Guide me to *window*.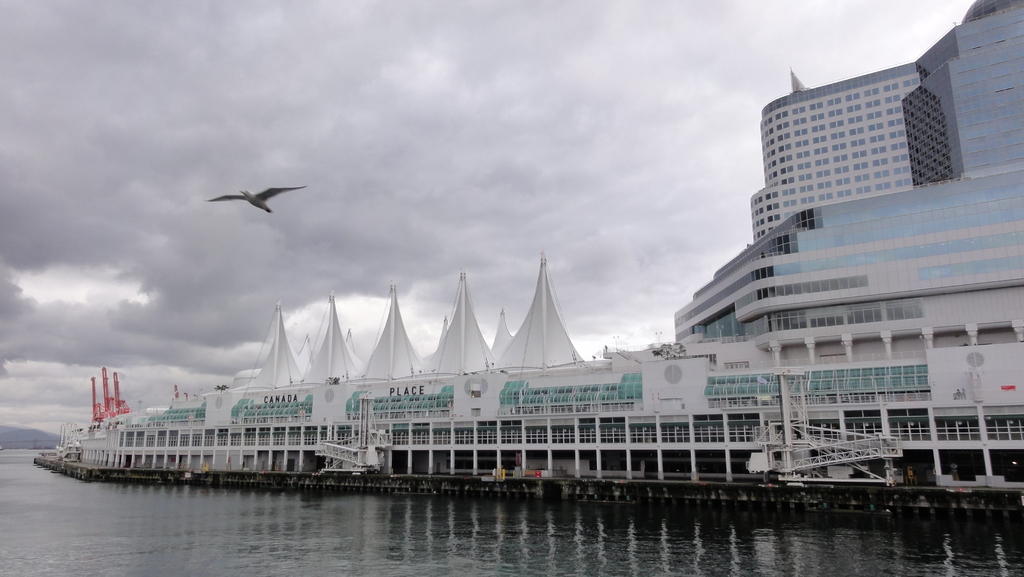
Guidance: Rect(835, 189, 852, 197).
